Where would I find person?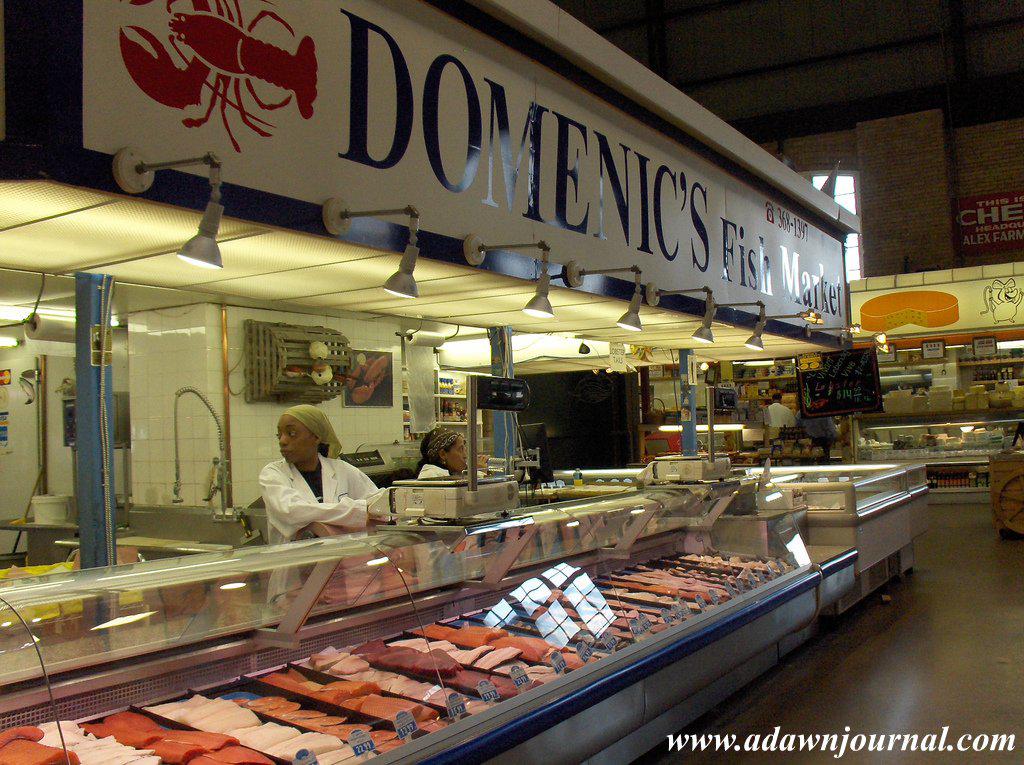
At x1=417, y1=424, x2=473, y2=486.
